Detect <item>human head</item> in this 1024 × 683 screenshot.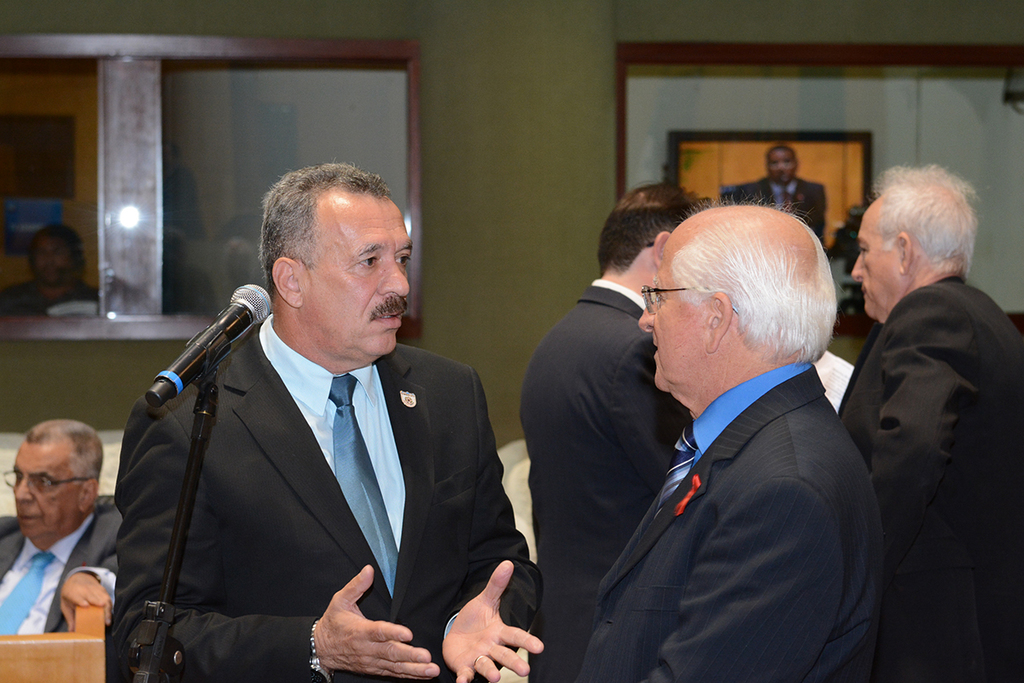
Detection: box(648, 199, 847, 409).
